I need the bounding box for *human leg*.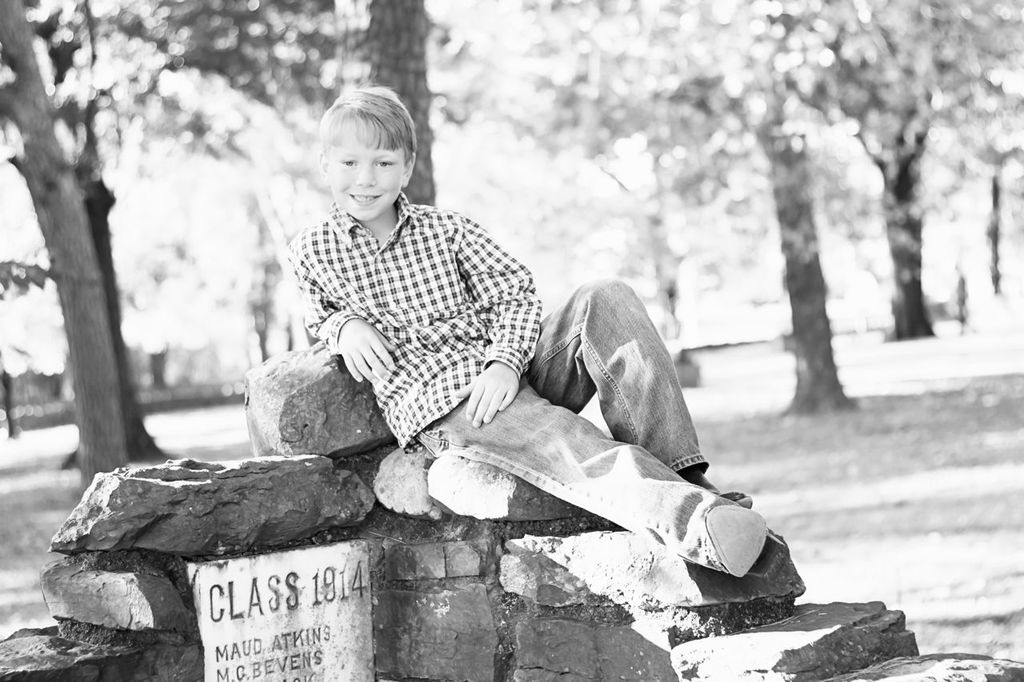
Here it is: [512, 270, 756, 523].
